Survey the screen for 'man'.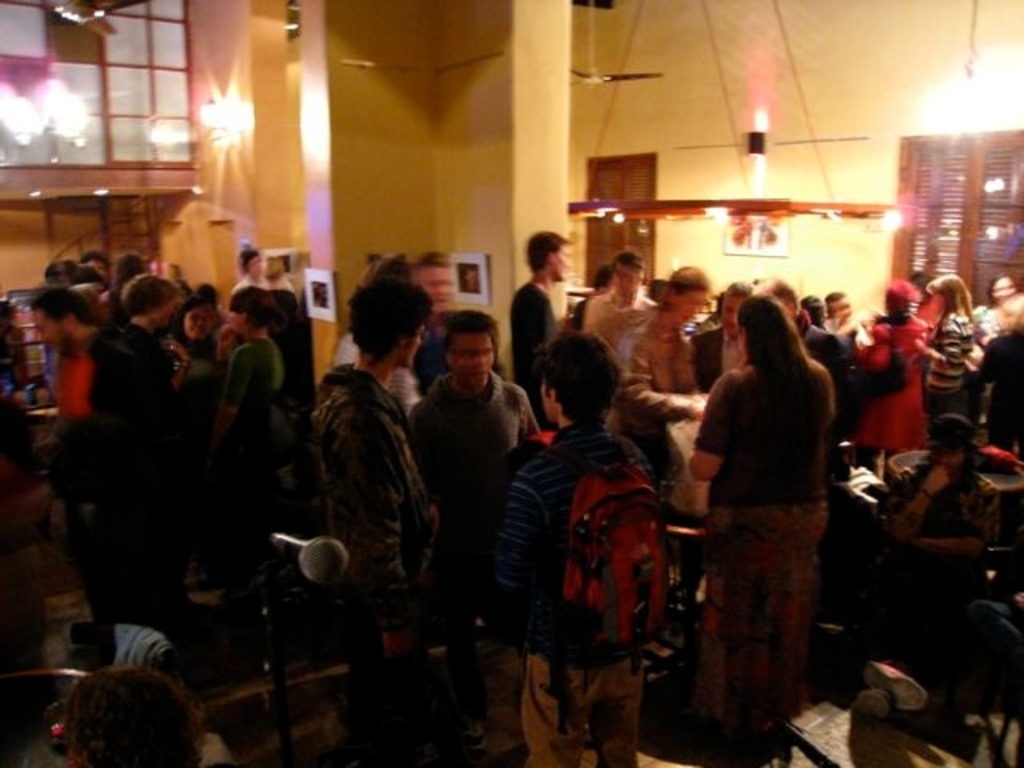
Survey found: l=318, t=277, r=435, b=762.
